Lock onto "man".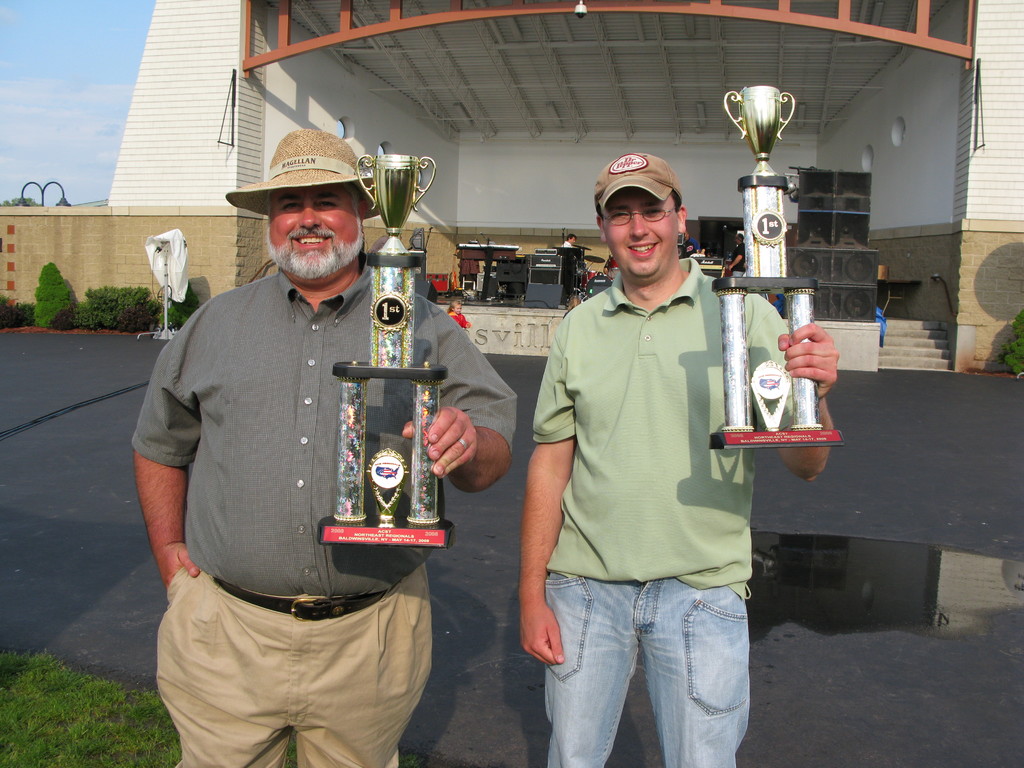
Locked: [129, 127, 518, 767].
